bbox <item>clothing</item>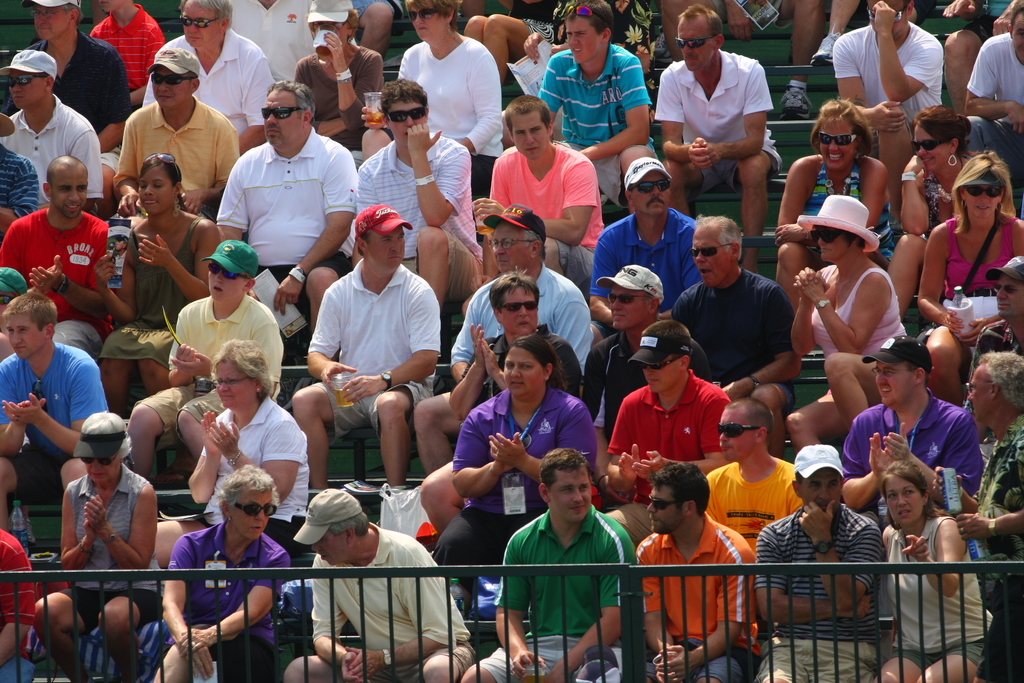
BBox(440, 378, 601, 571)
